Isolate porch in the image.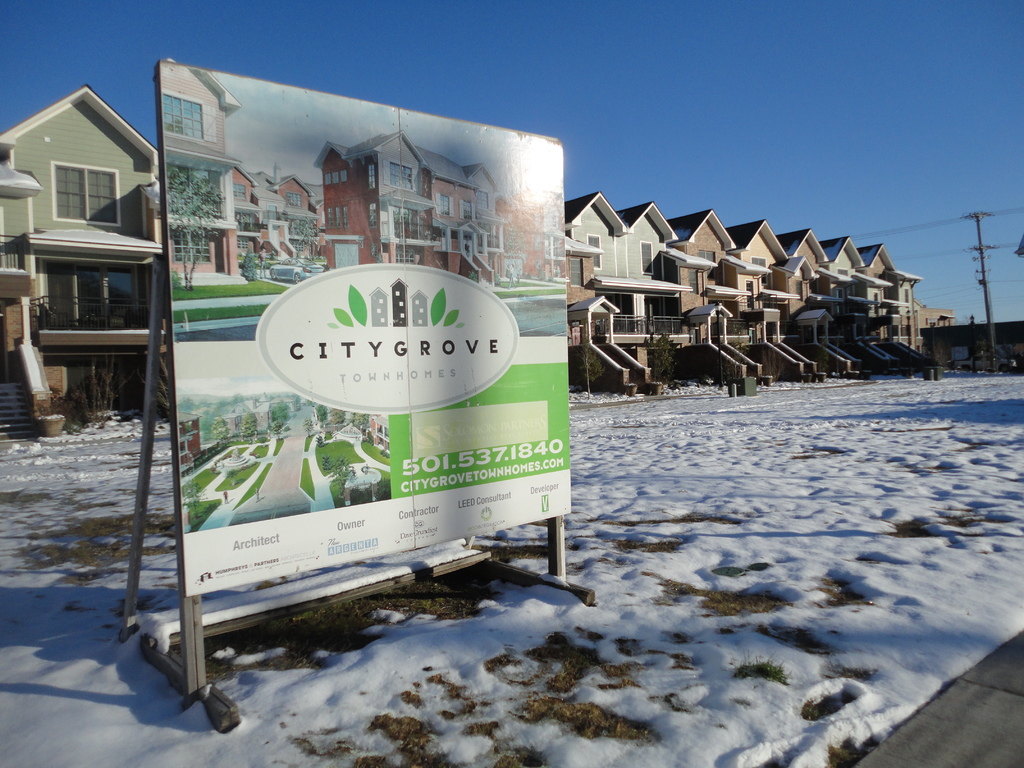
Isolated region: x1=813 y1=337 x2=858 y2=375.
